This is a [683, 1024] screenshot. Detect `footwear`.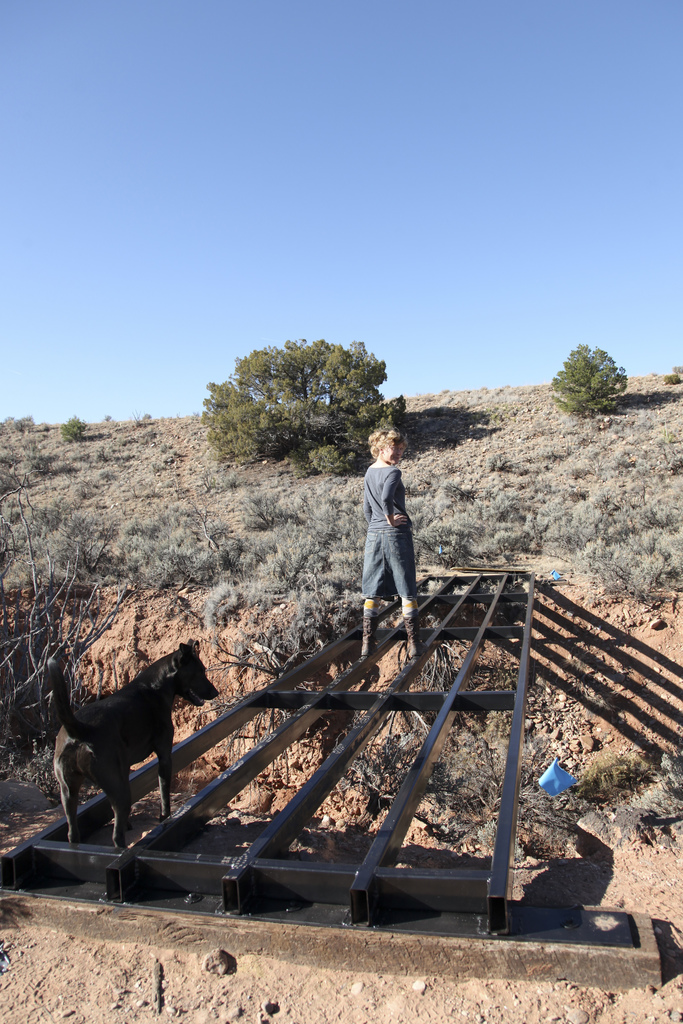
<bbox>409, 641, 429, 657</bbox>.
